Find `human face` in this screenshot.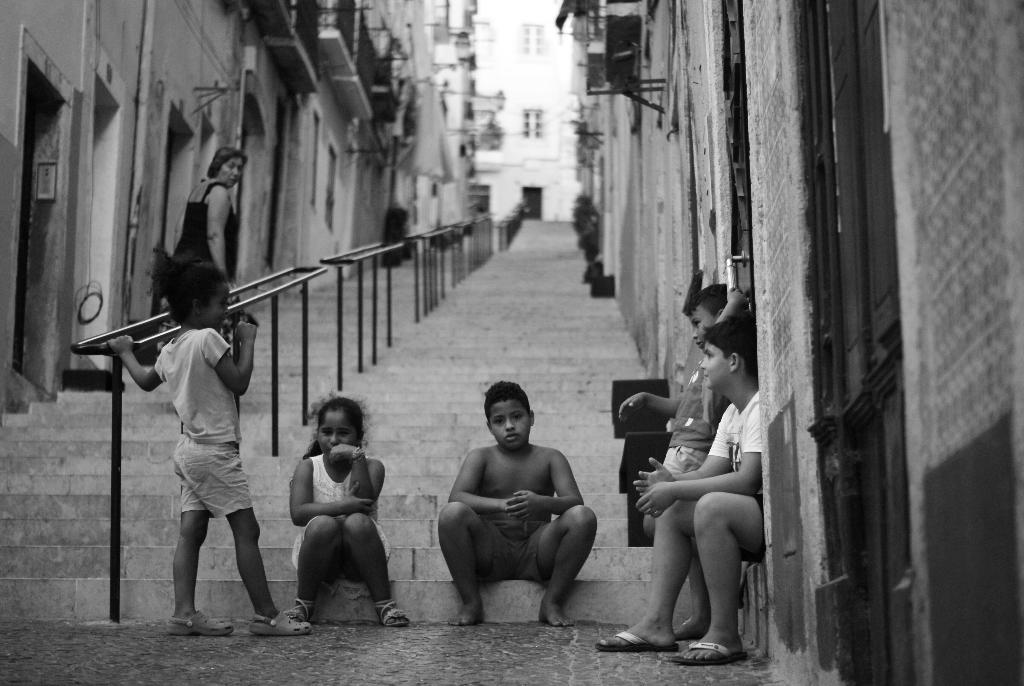
The bounding box for `human face` is <bbox>488, 400, 530, 449</bbox>.
